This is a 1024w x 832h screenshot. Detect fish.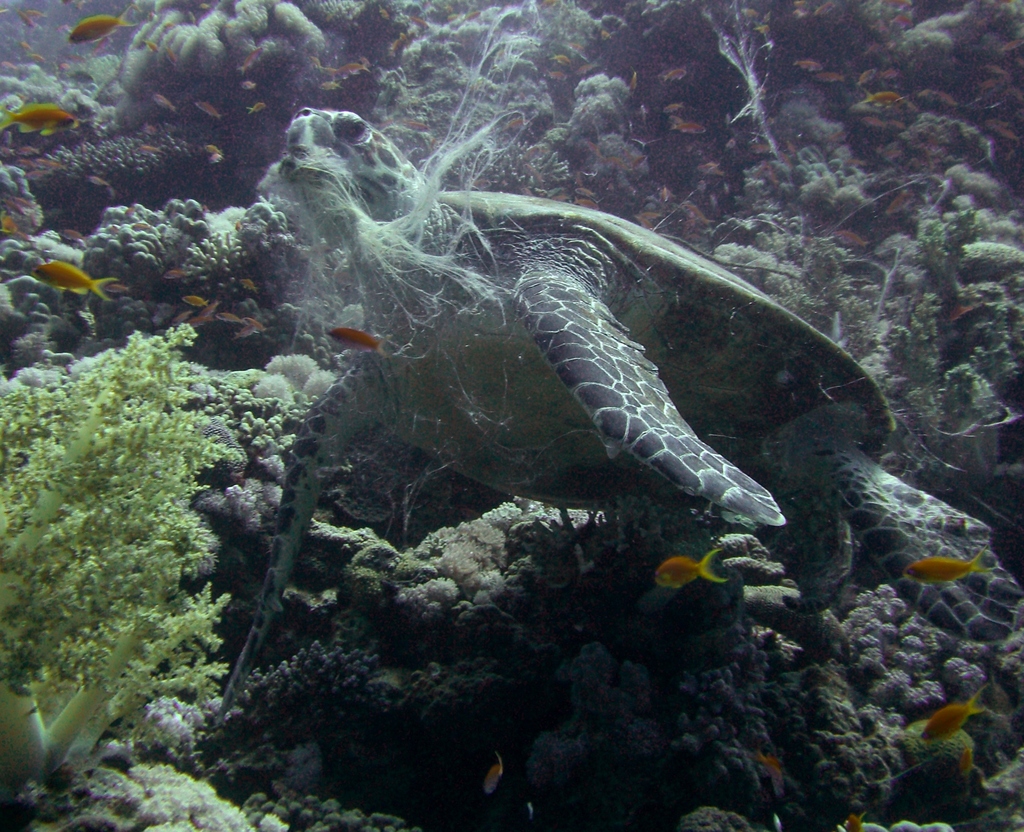
110/226/118/232.
